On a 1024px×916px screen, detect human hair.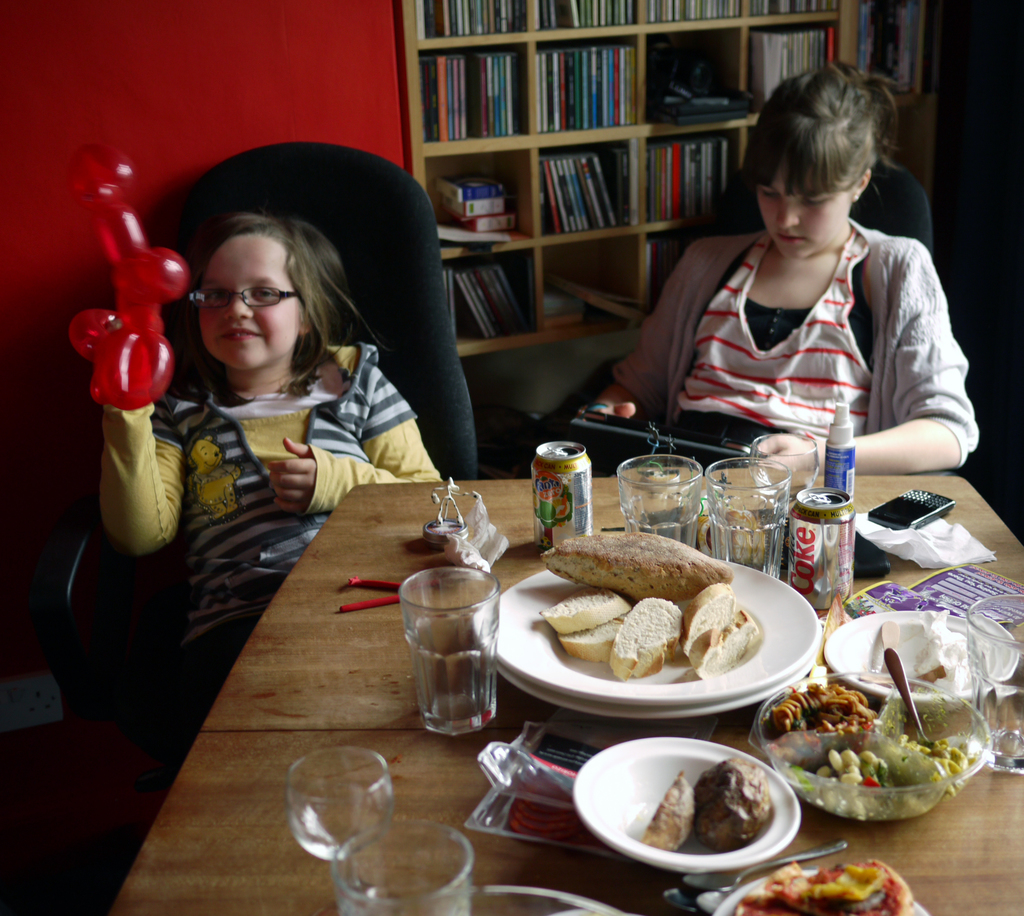
(210,204,374,396).
